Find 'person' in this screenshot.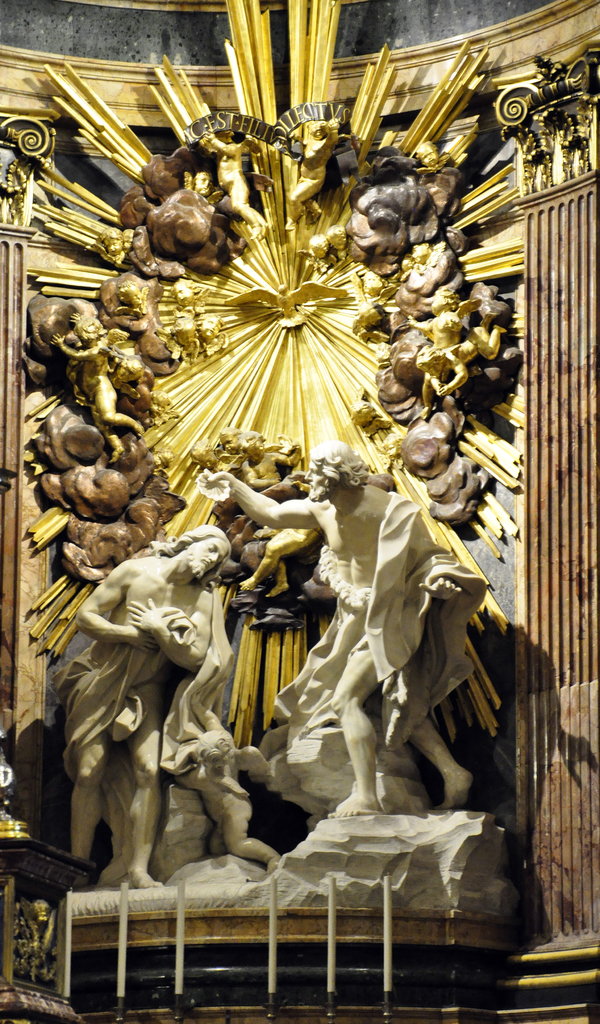
The bounding box for 'person' is rect(234, 426, 459, 838).
